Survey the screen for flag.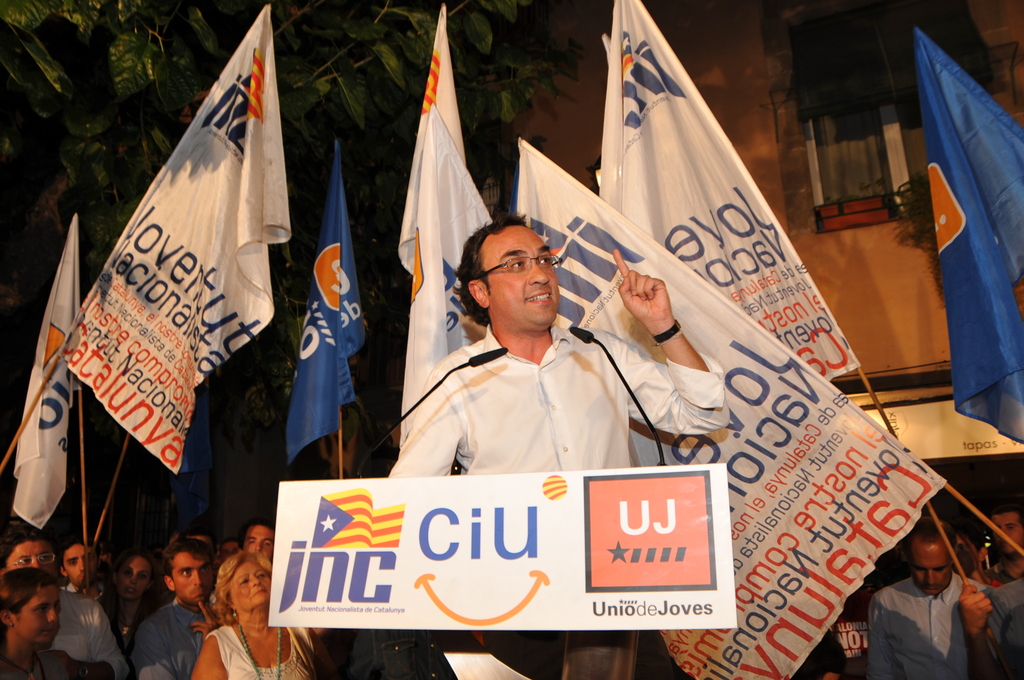
Survey found: bbox(401, 97, 512, 455).
